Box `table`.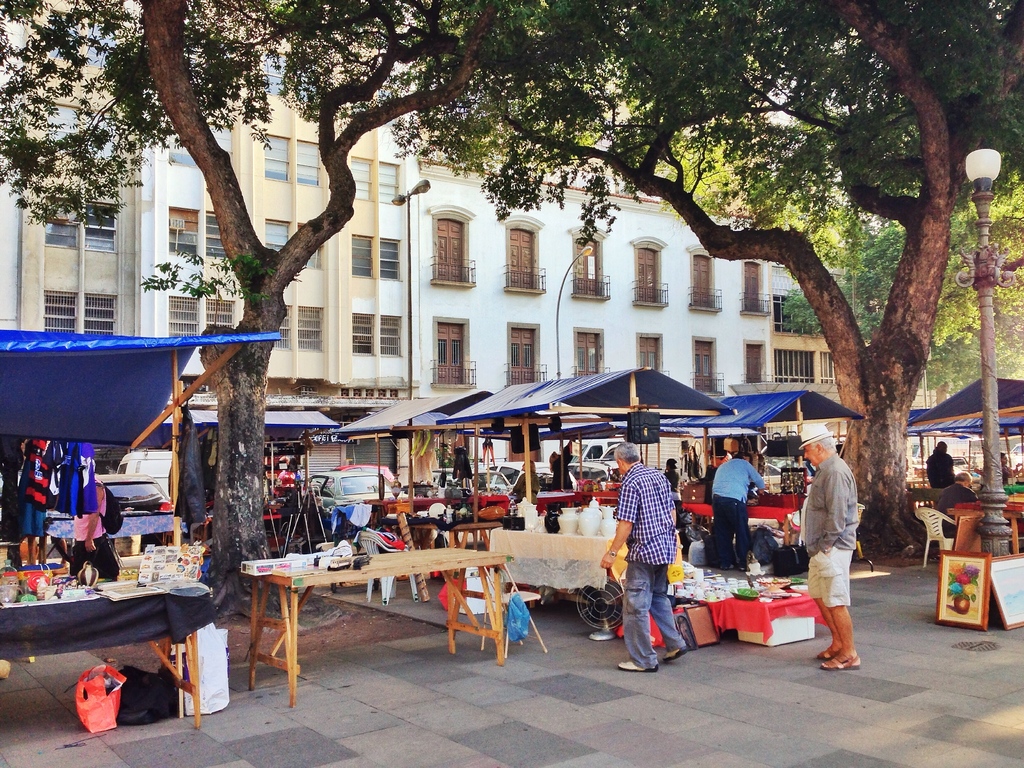
region(0, 569, 214, 728).
